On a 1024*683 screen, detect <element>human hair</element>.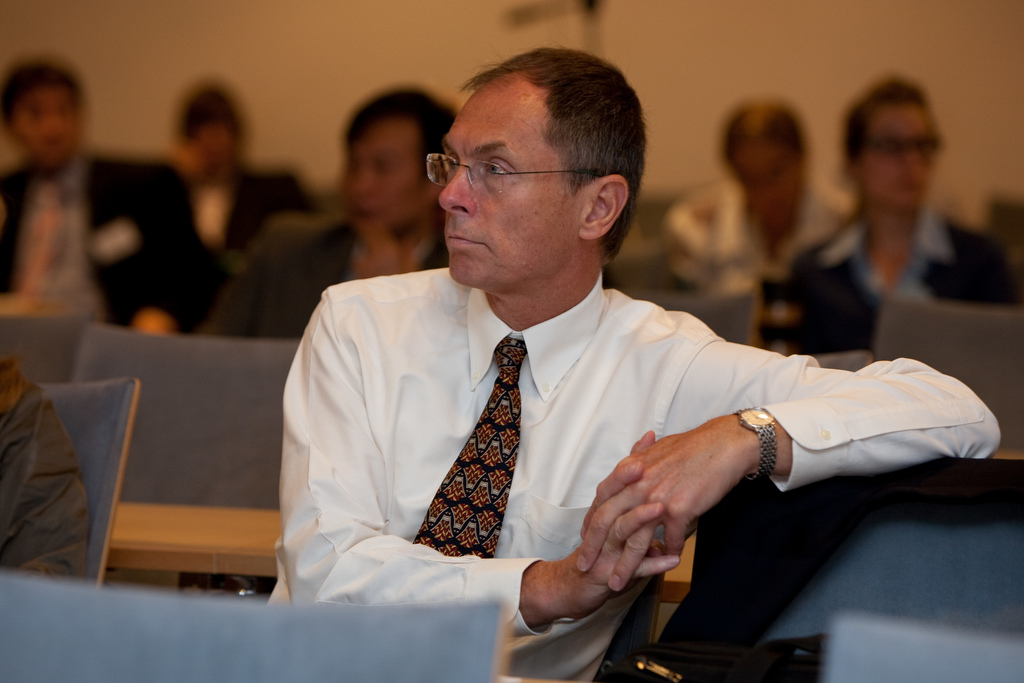
rect(346, 81, 462, 199).
